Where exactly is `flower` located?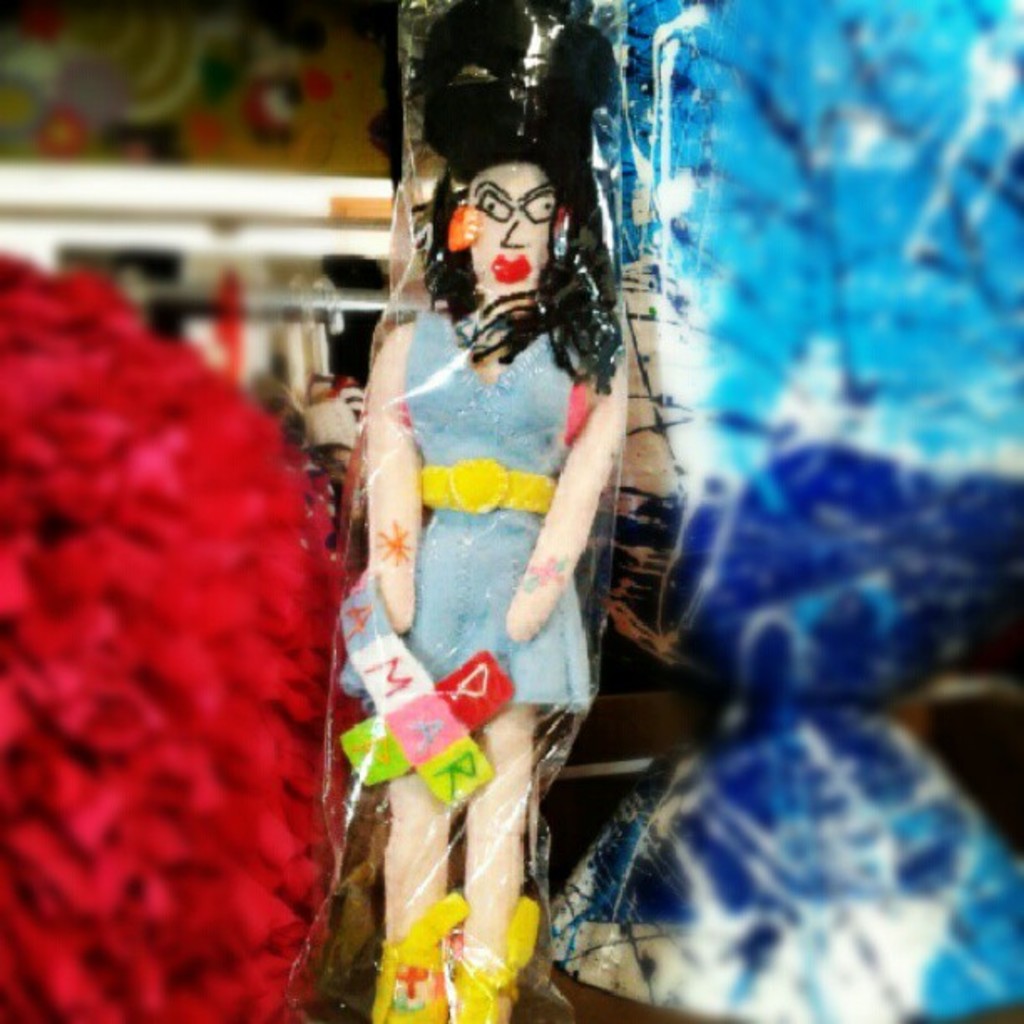
Its bounding box is <bbox>35, 246, 355, 987</bbox>.
